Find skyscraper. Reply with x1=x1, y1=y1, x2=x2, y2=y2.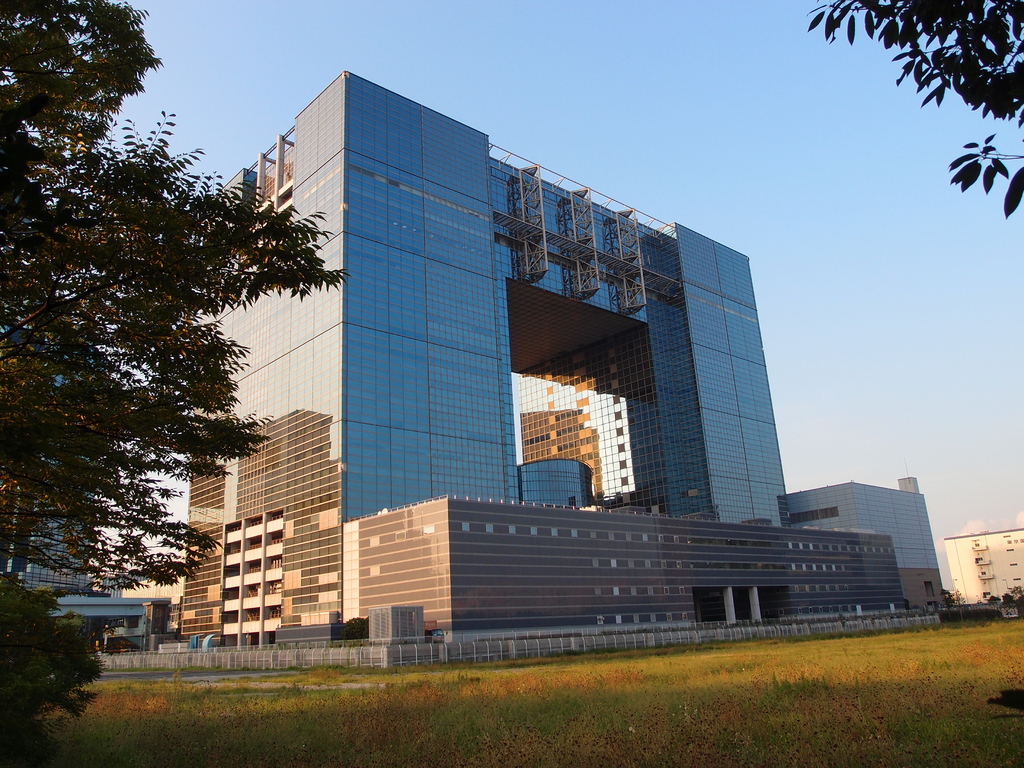
x1=119, y1=69, x2=788, y2=643.
